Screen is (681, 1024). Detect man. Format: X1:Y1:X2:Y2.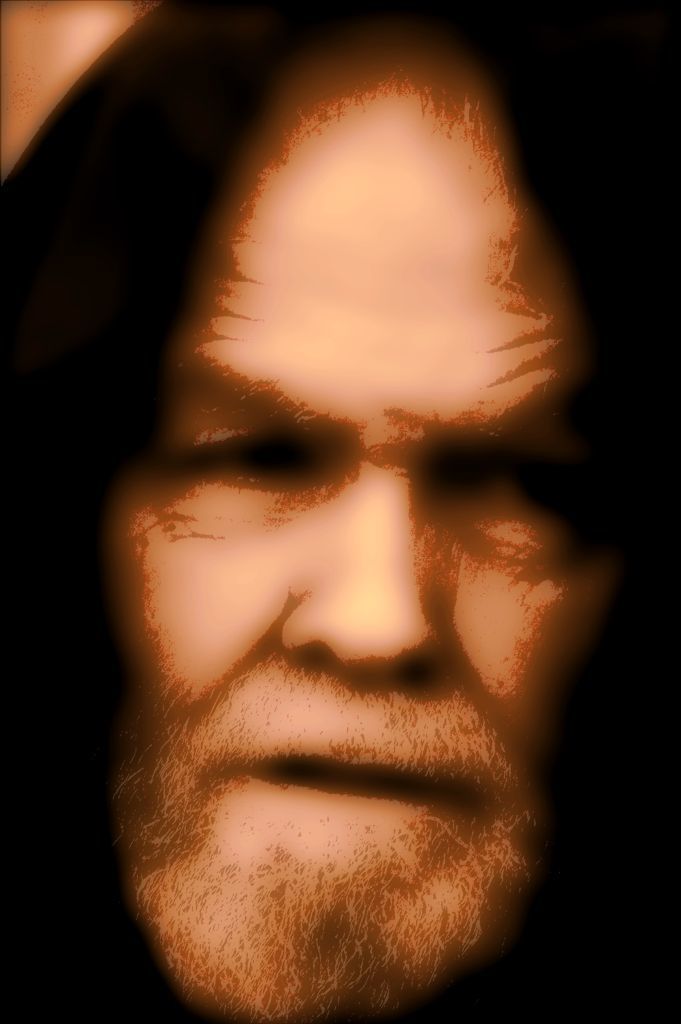
23:103:680:1023.
